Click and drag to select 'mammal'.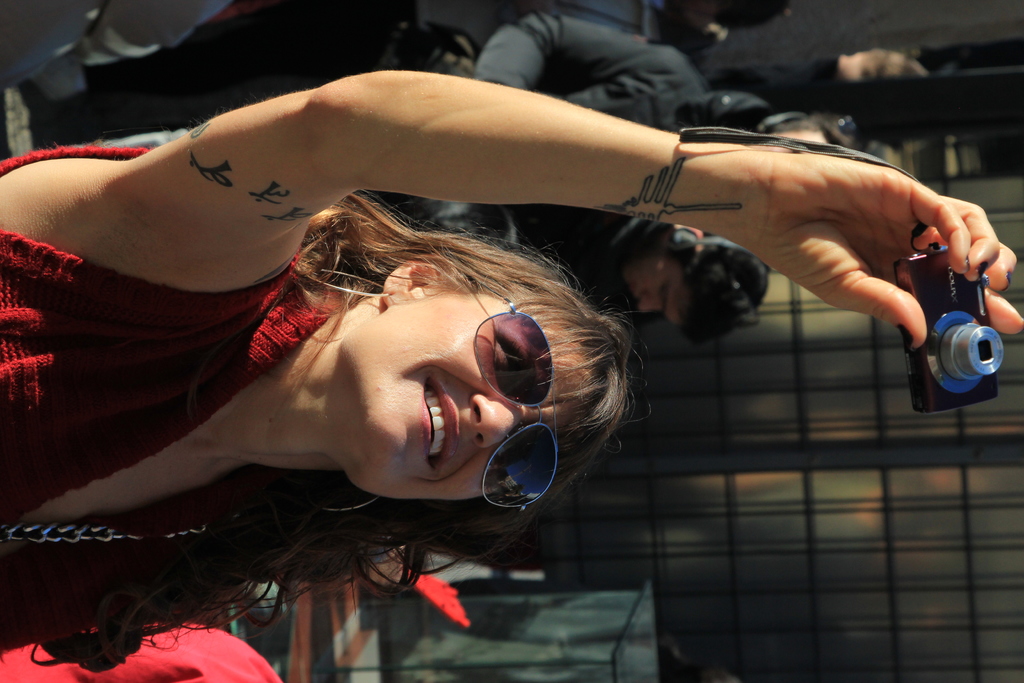
Selection: <region>0, 0, 227, 103</region>.
